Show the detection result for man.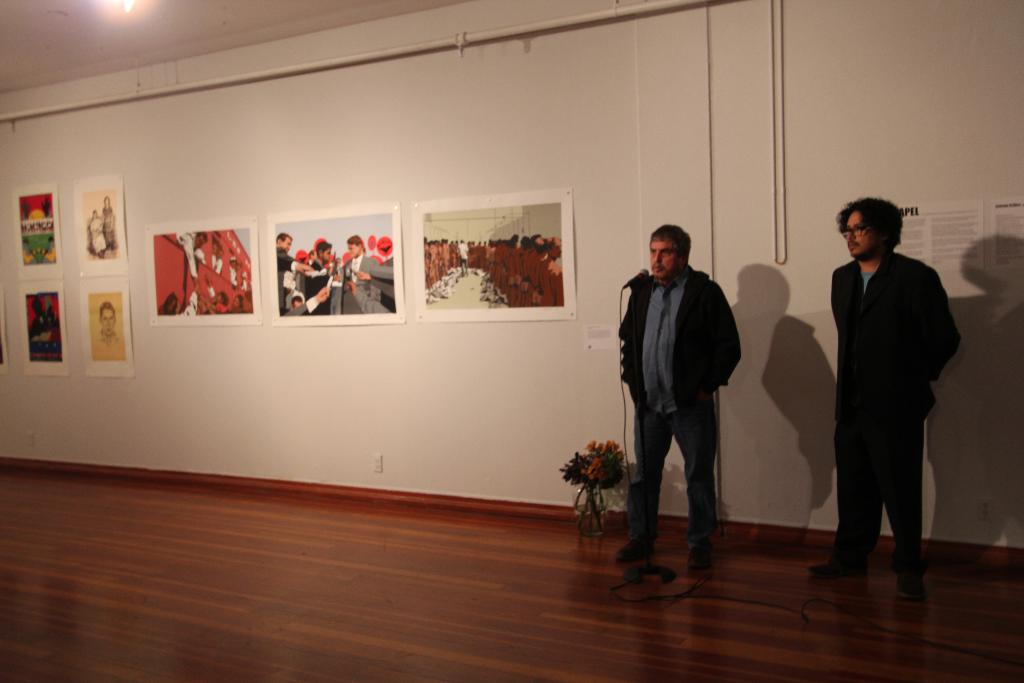
BBox(163, 285, 198, 318).
